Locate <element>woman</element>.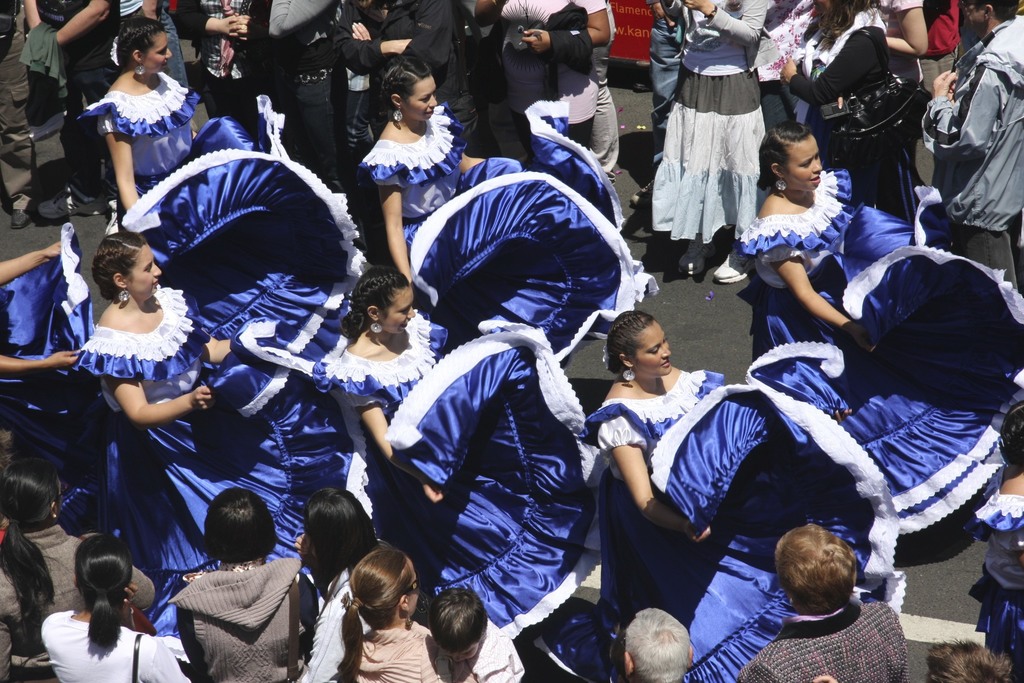
Bounding box: <region>326, 265, 617, 647</region>.
